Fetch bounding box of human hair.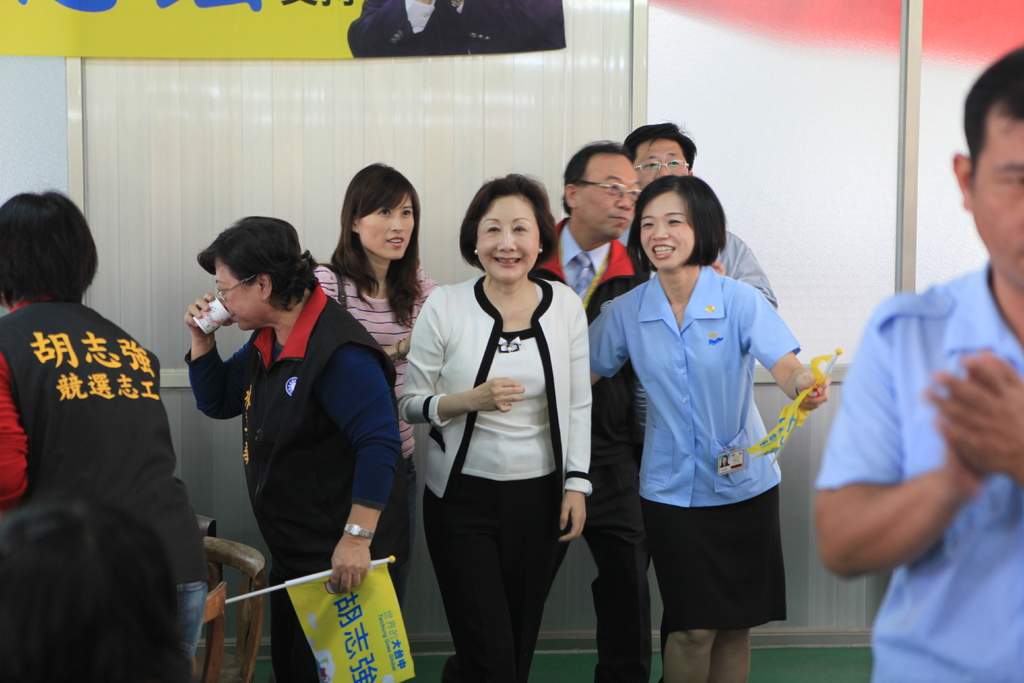
Bbox: [194, 210, 321, 315].
